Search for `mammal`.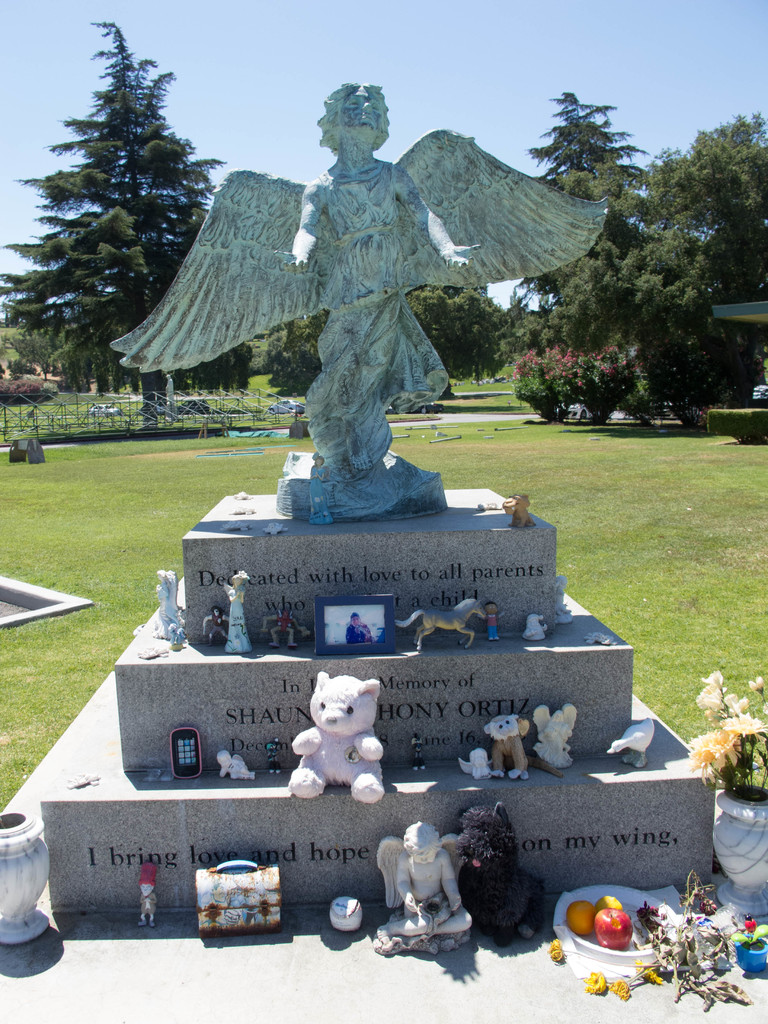
Found at x1=291, y1=670, x2=382, y2=803.
